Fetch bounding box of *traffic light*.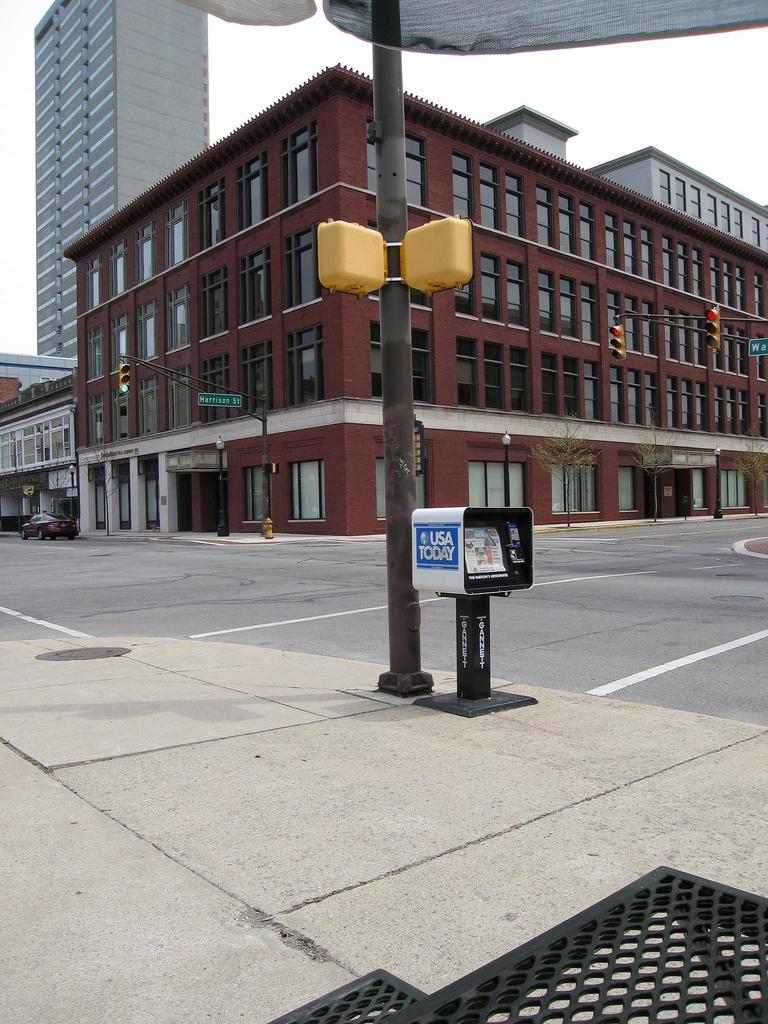
Bbox: [left=118, top=362, right=131, bottom=396].
